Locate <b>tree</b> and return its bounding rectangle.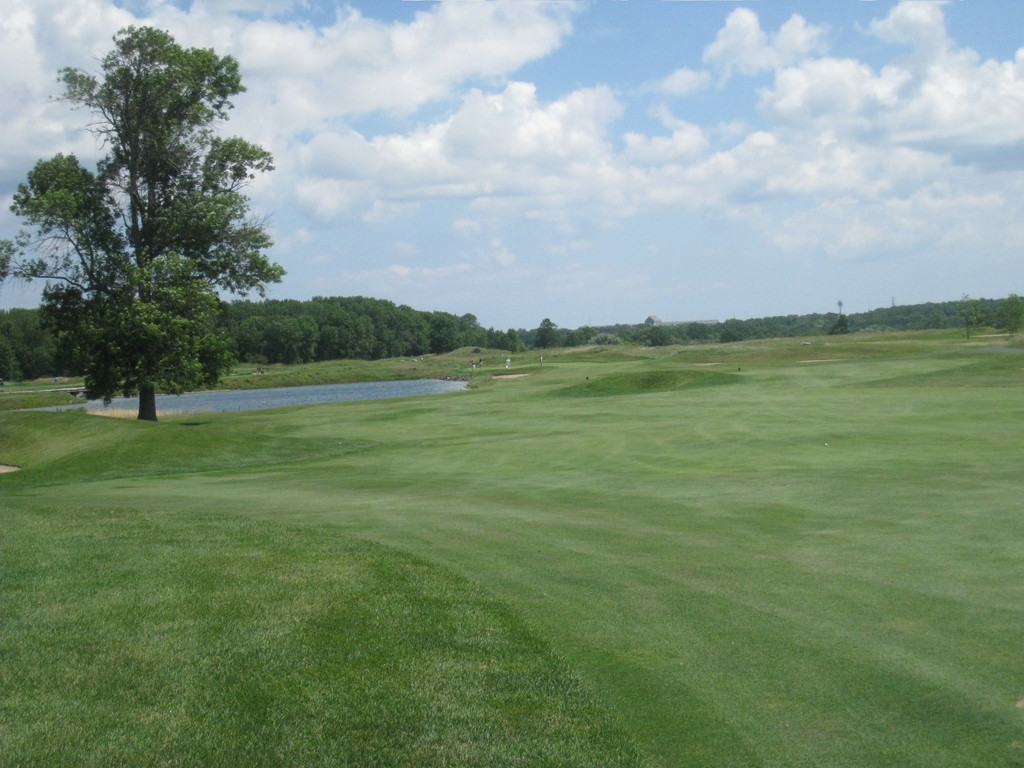
[x1=406, y1=312, x2=442, y2=358].
